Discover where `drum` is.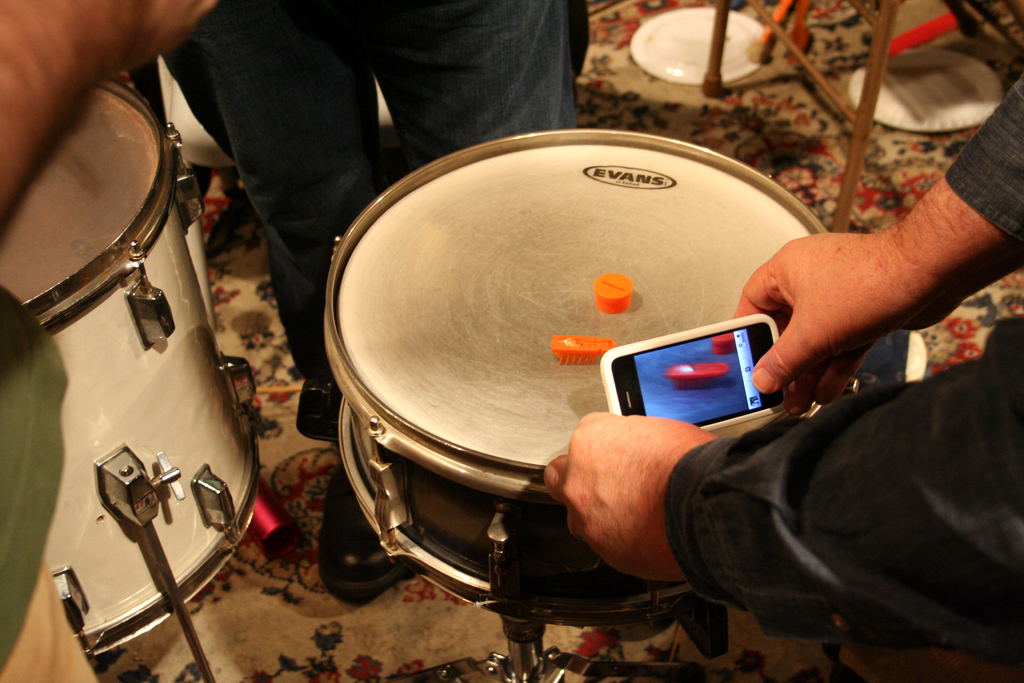
Discovered at rect(319, 127, 828, 631).
